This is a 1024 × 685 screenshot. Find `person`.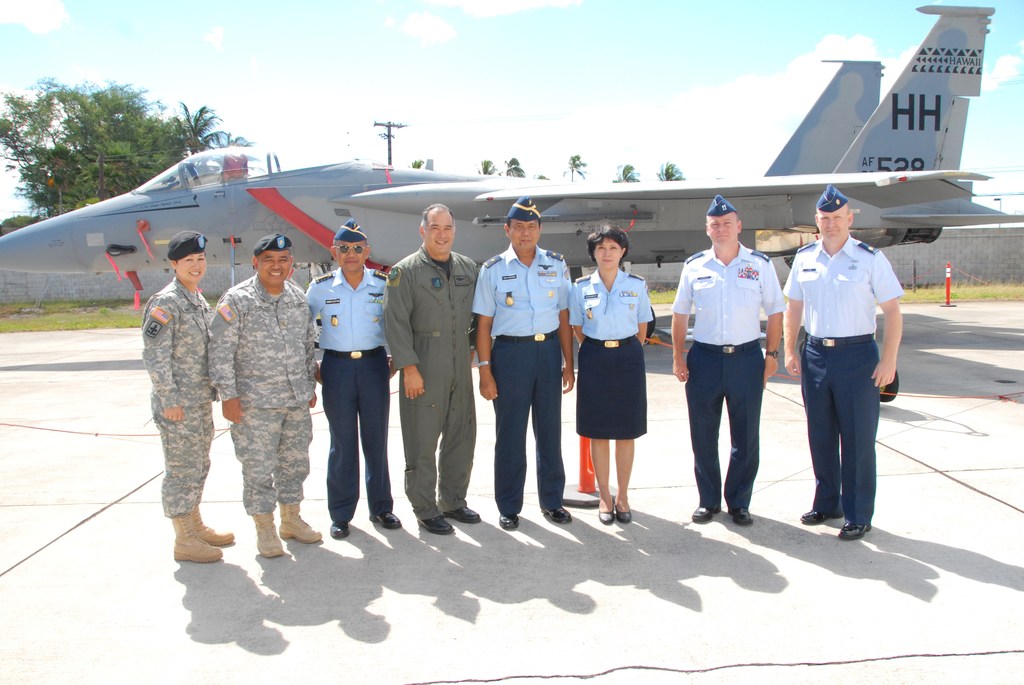
Bounding box: 568, 221, 654, 526.
